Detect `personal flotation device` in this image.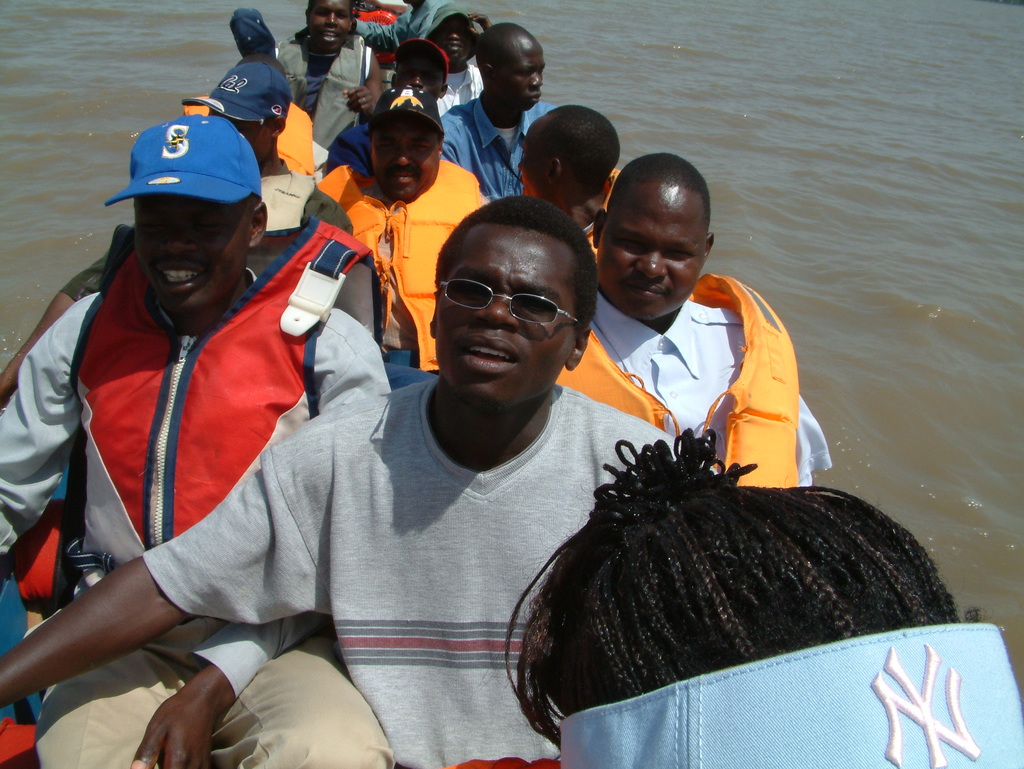
Detection: bbox=(180, 98, 312, 181).
